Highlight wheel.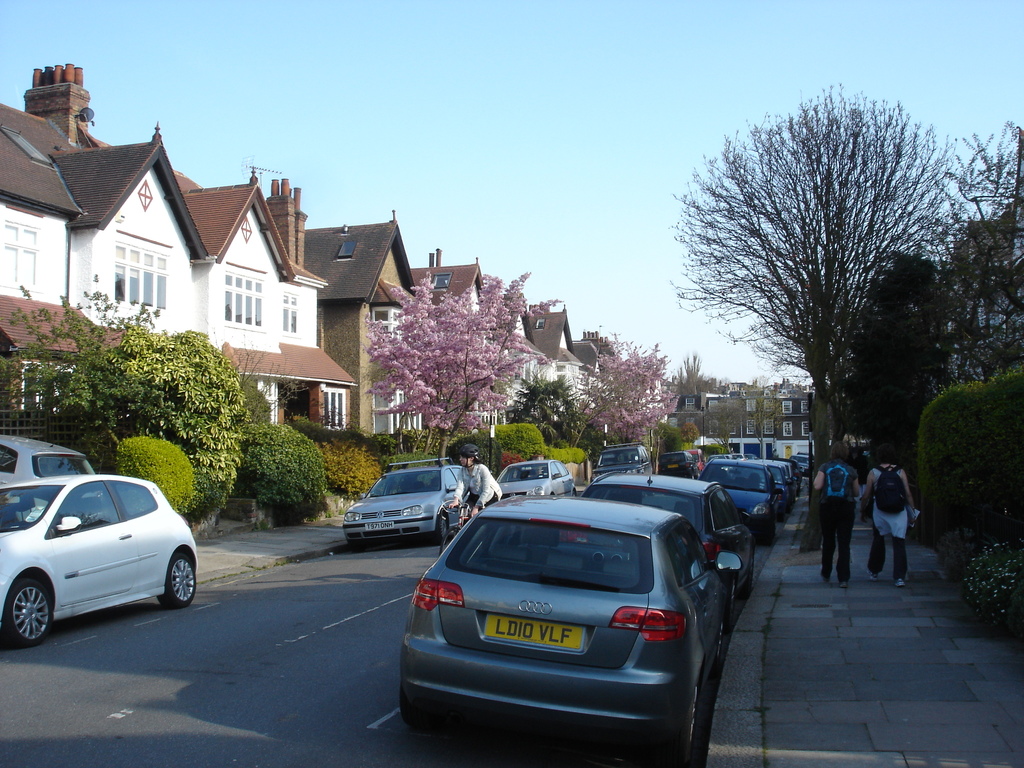
Highlighted region: crop(157, 552, 196, 601).
